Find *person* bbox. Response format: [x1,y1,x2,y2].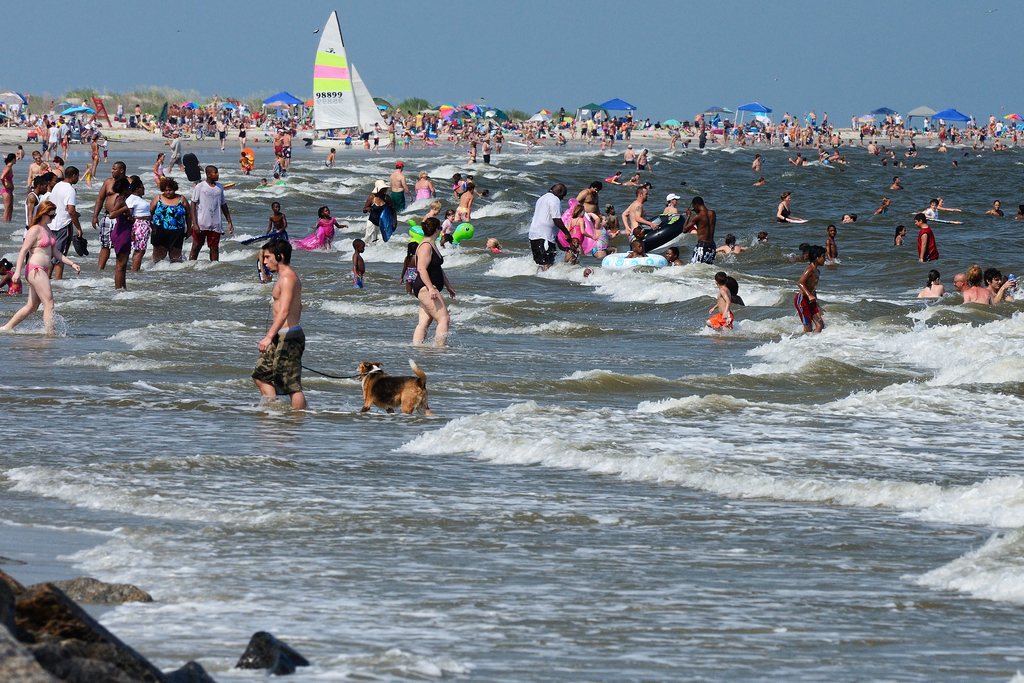
[926,201,941,217].
